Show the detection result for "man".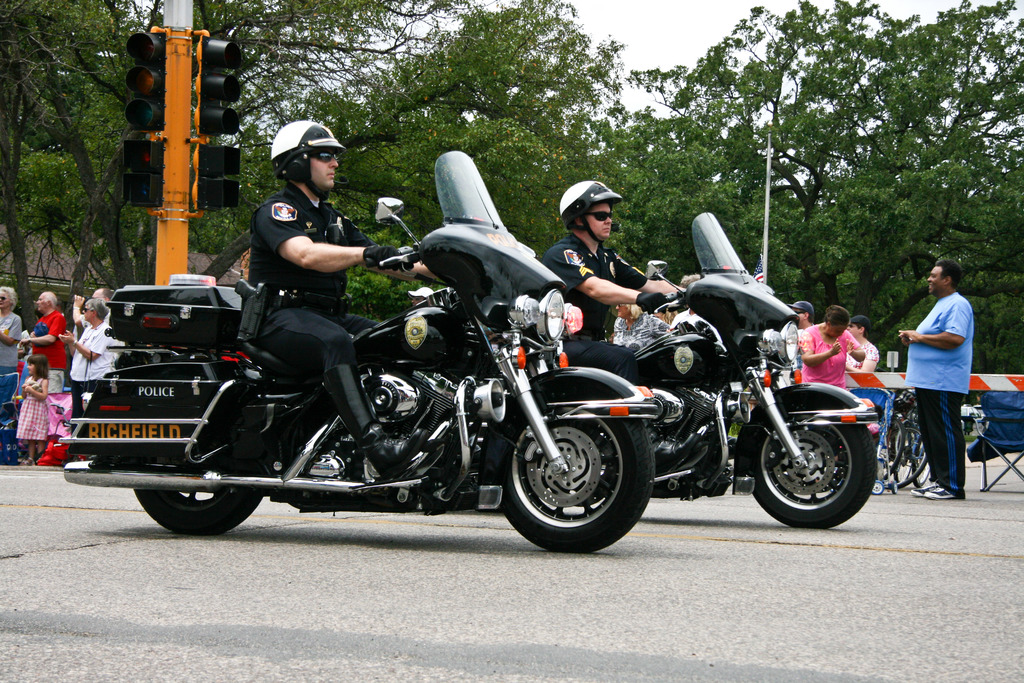
crop(70, 285, 118, 347).
